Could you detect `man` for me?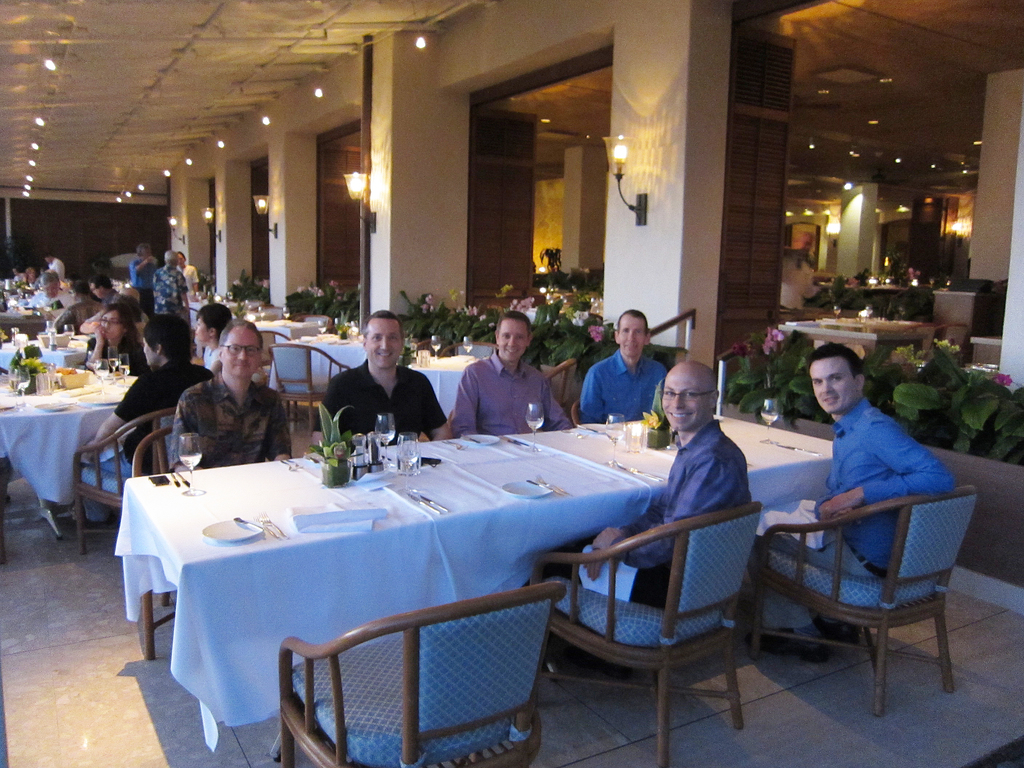
Detection result: {"x1": 310, "y1": 318, "x2": 440, "y2": 454}.
